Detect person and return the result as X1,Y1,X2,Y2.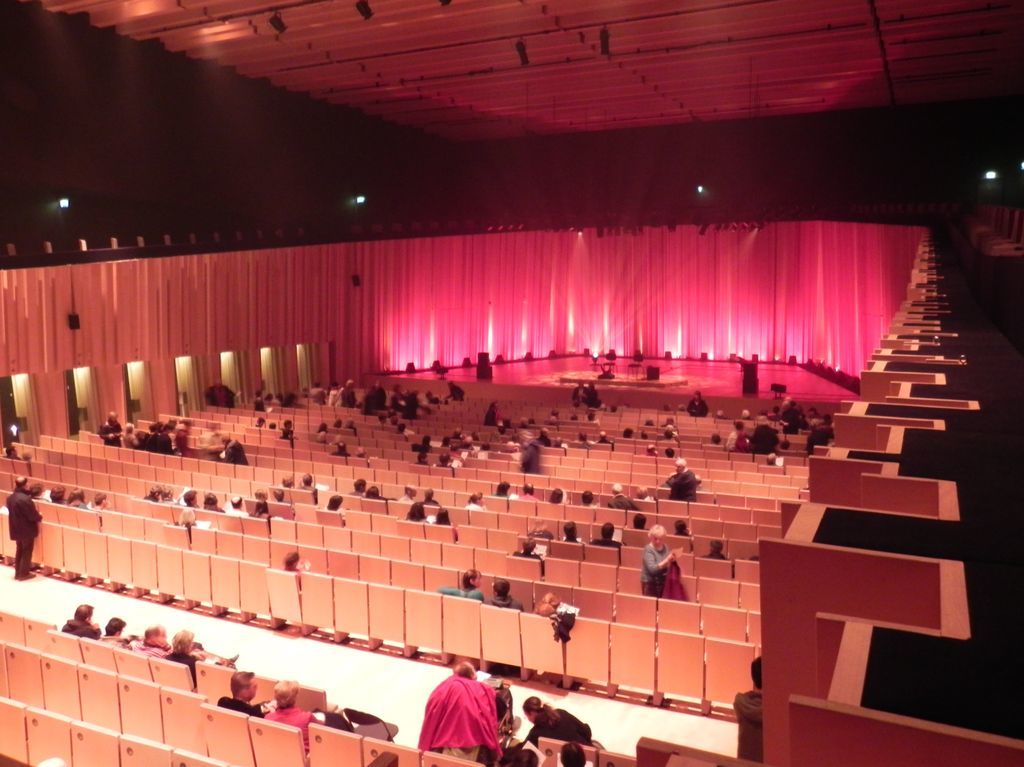
585,518,619,547.
